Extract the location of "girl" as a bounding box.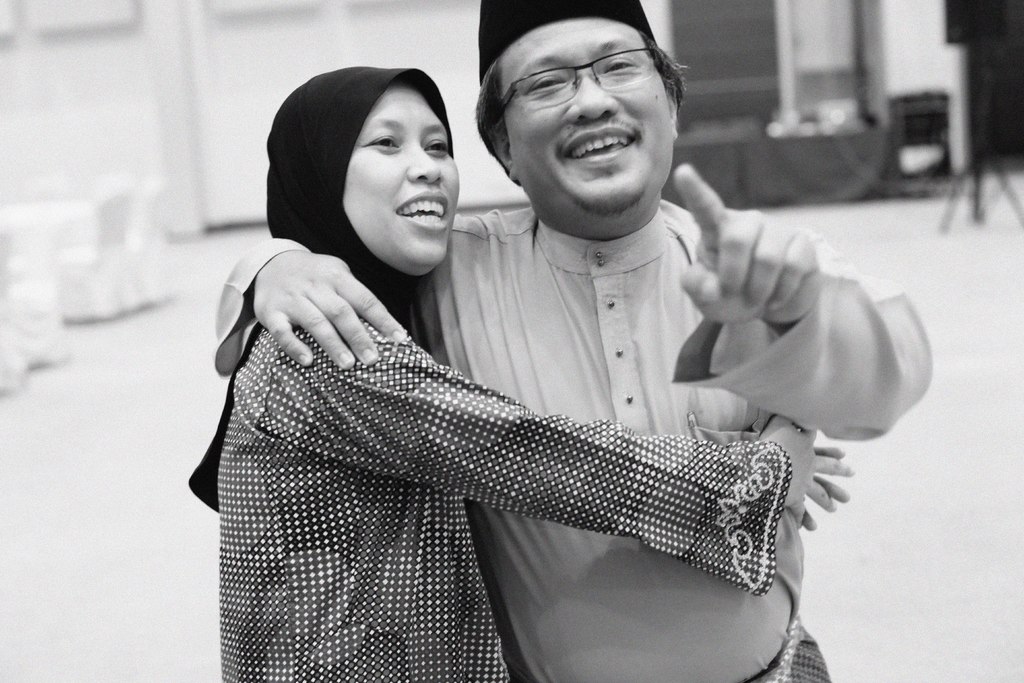
bbox=[184, 60, 854, 682].
